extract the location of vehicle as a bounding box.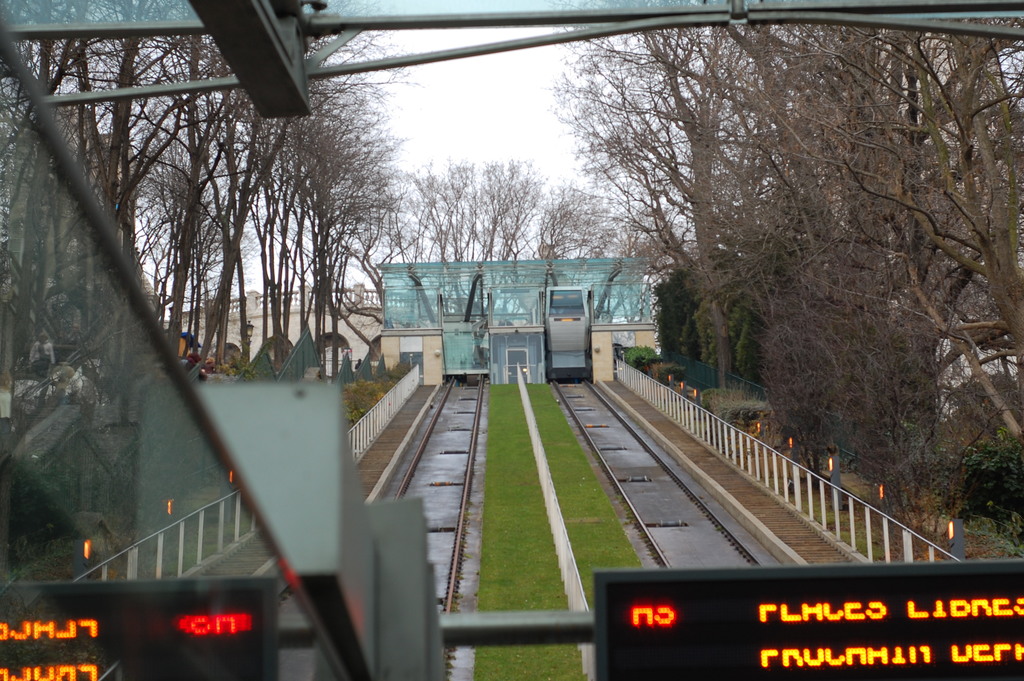
<region>540, 284, 612, 378</region>.
